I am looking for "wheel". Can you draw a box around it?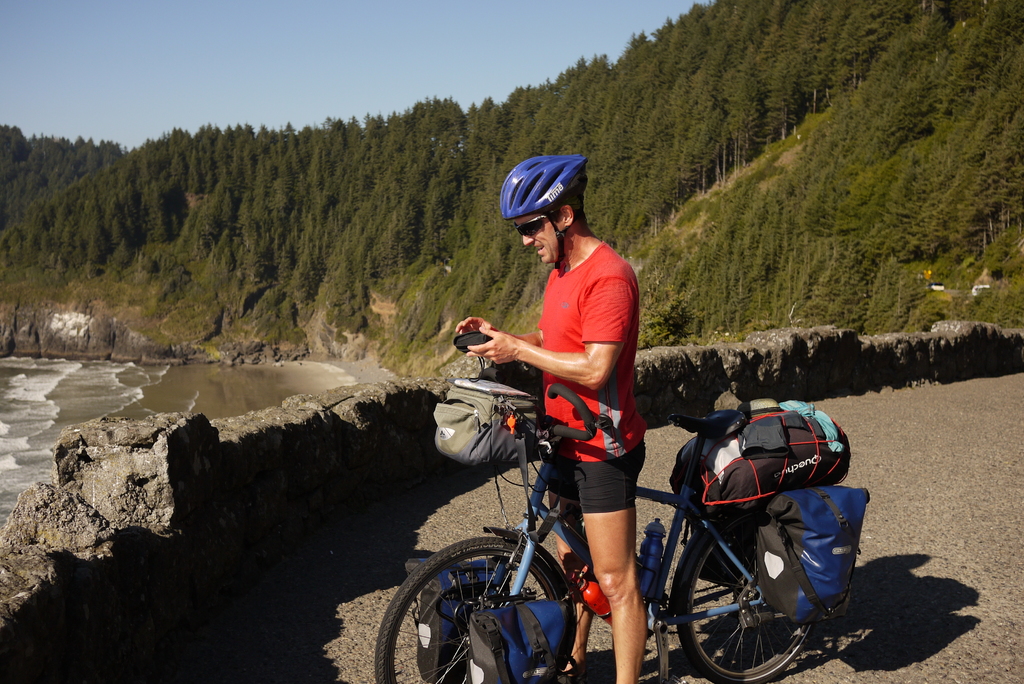
Sure, the bounding box is region(380, 540, 570, 674).
